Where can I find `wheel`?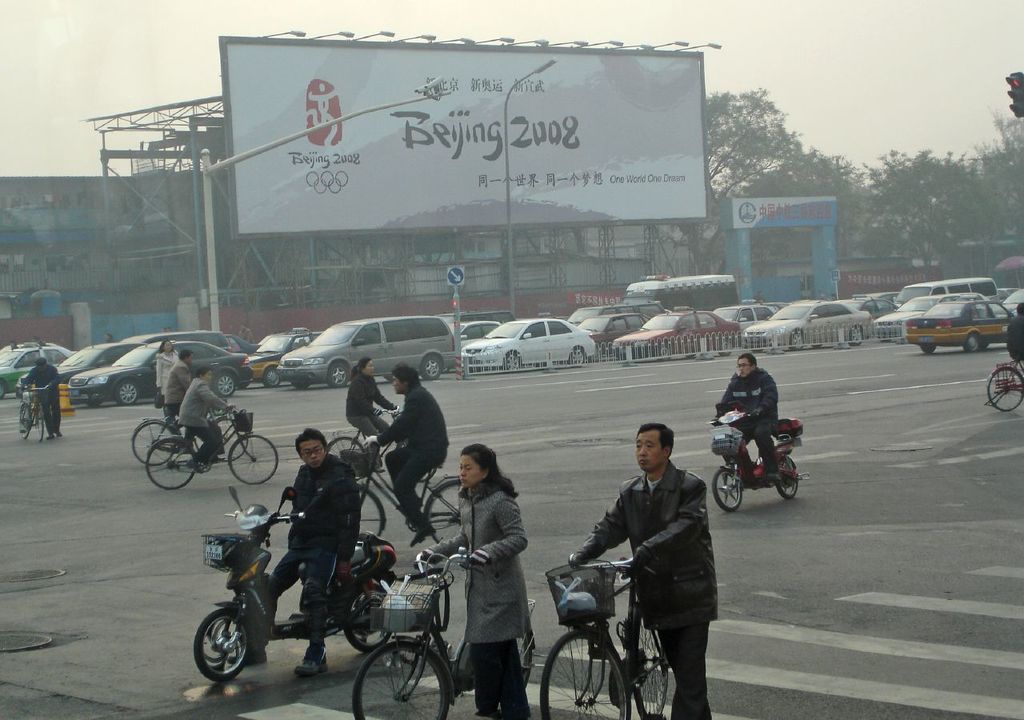
You can find it at locate(964, 332, 978, 353).
